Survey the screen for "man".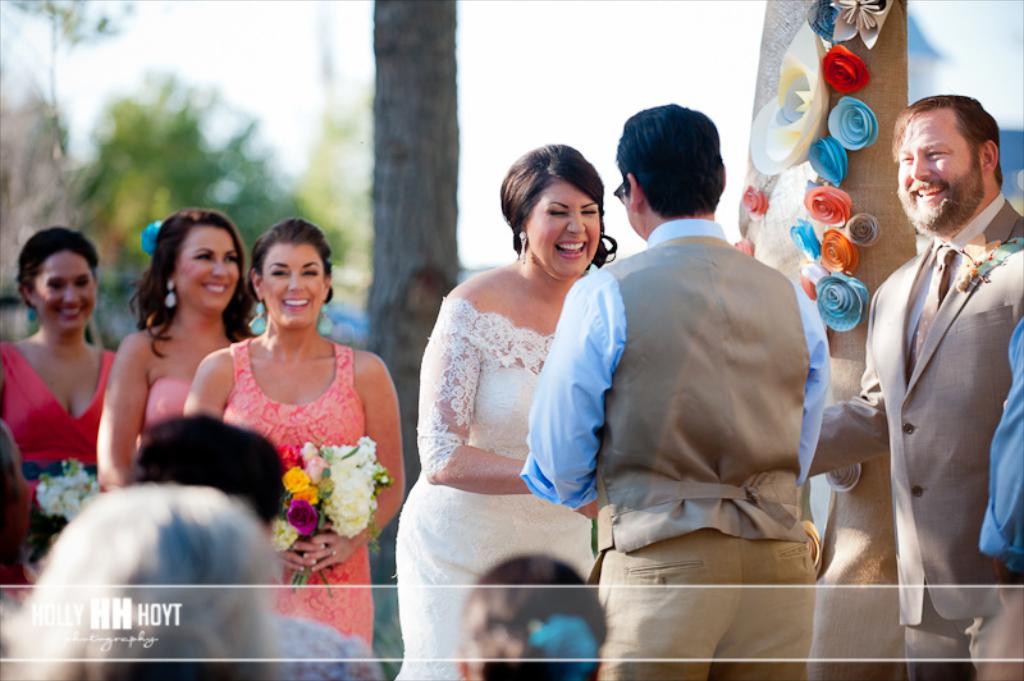
Survey found: BBox(566, 109, 840, 614).
